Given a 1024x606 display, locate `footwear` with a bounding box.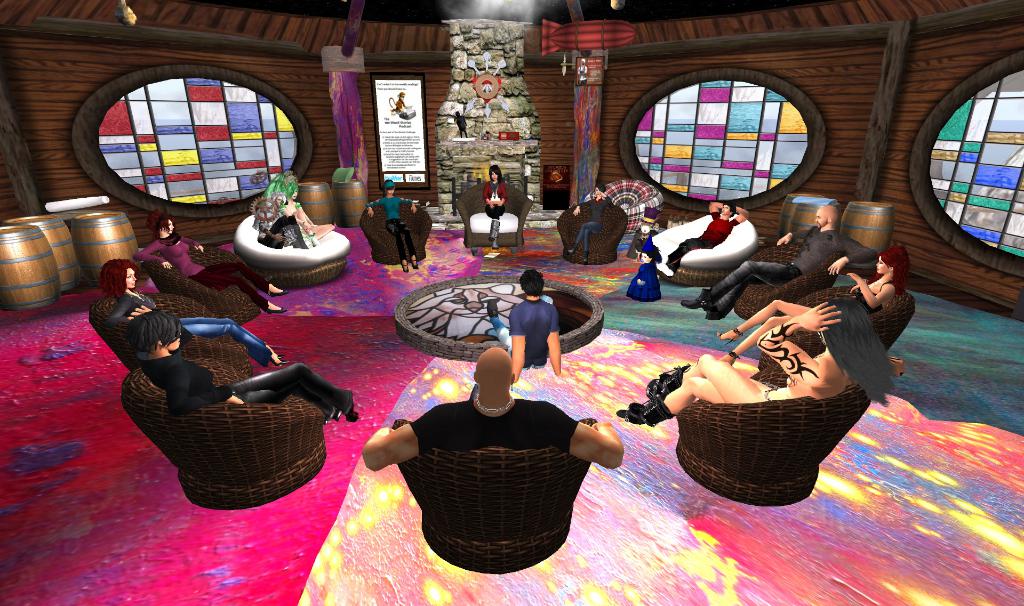
Located: bbox(675, 286, 711, 308).
